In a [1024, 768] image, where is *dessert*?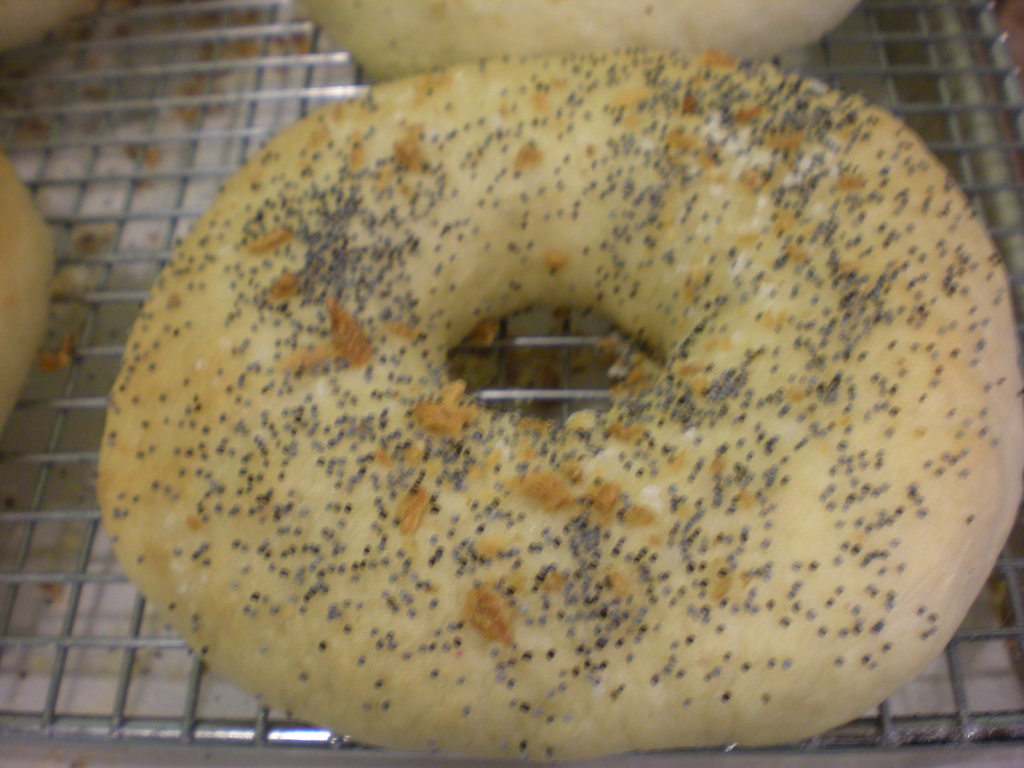
(left=0, top=150, right=59, bottom=435).
